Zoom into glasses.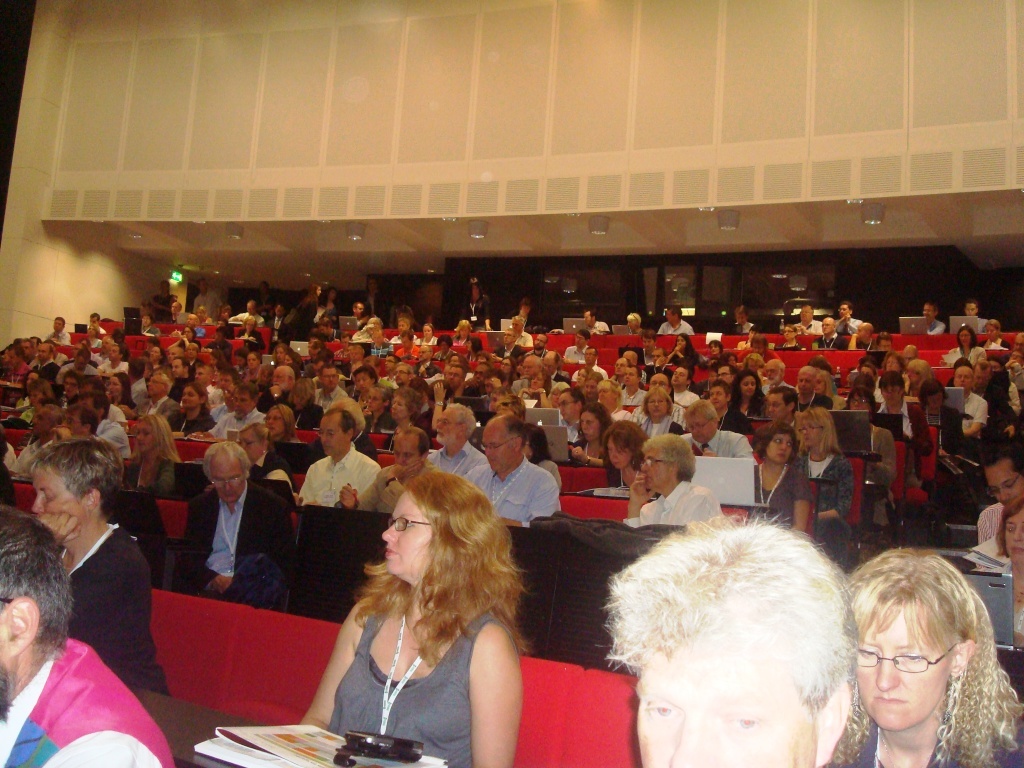
Zoom target: {"left": 395, "top": 373, "right": 407, "bottom": 375}.
